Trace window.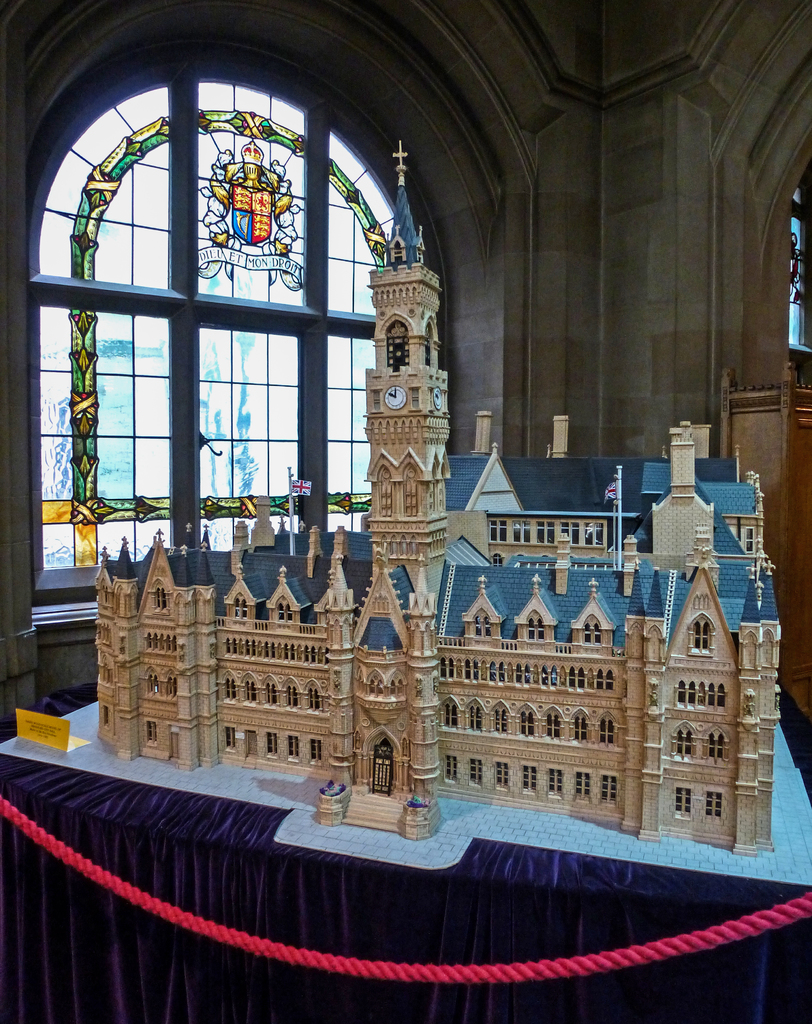
Traced to crop(444, 755, 459, 786).
